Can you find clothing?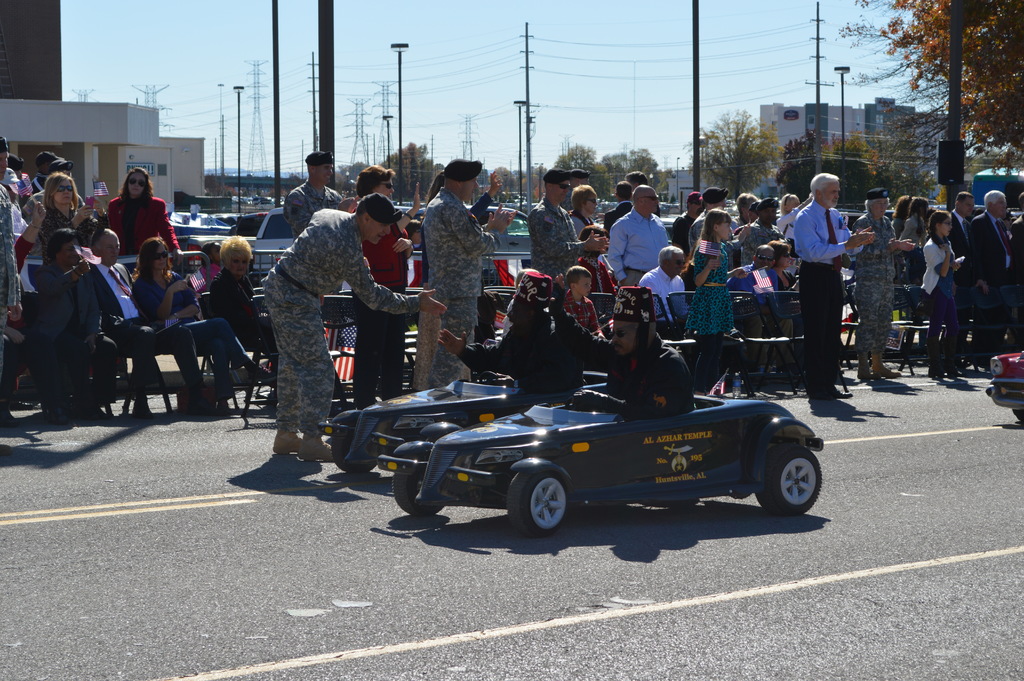
Yes, bounding box: bbox(28, 243, 161, 398).
